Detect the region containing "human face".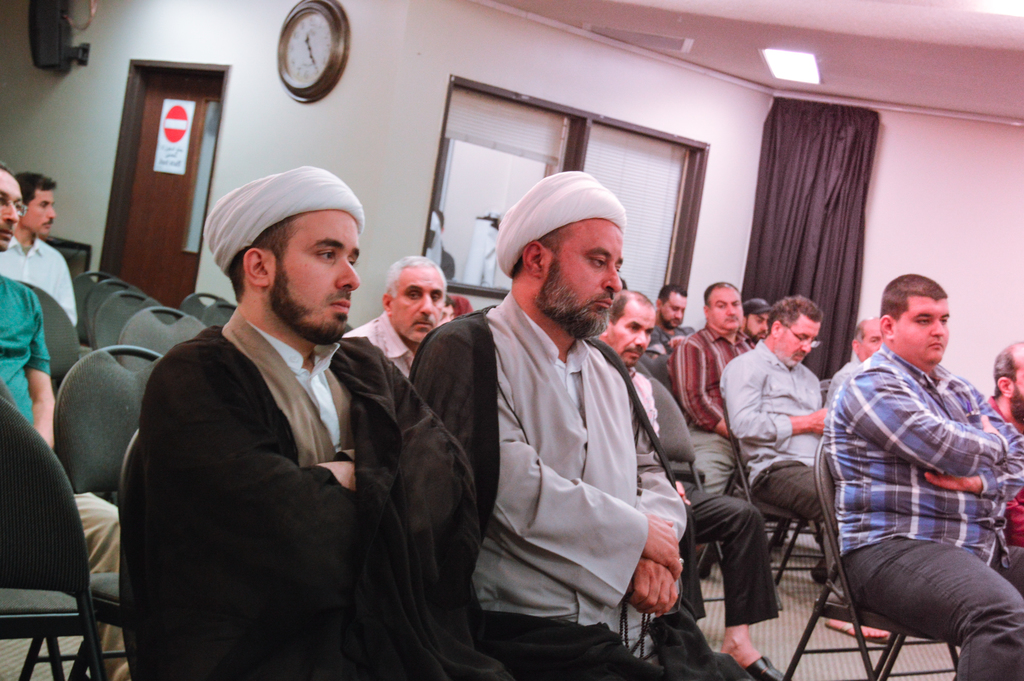
x1=545, y1=224, x2=623, y2=332.
